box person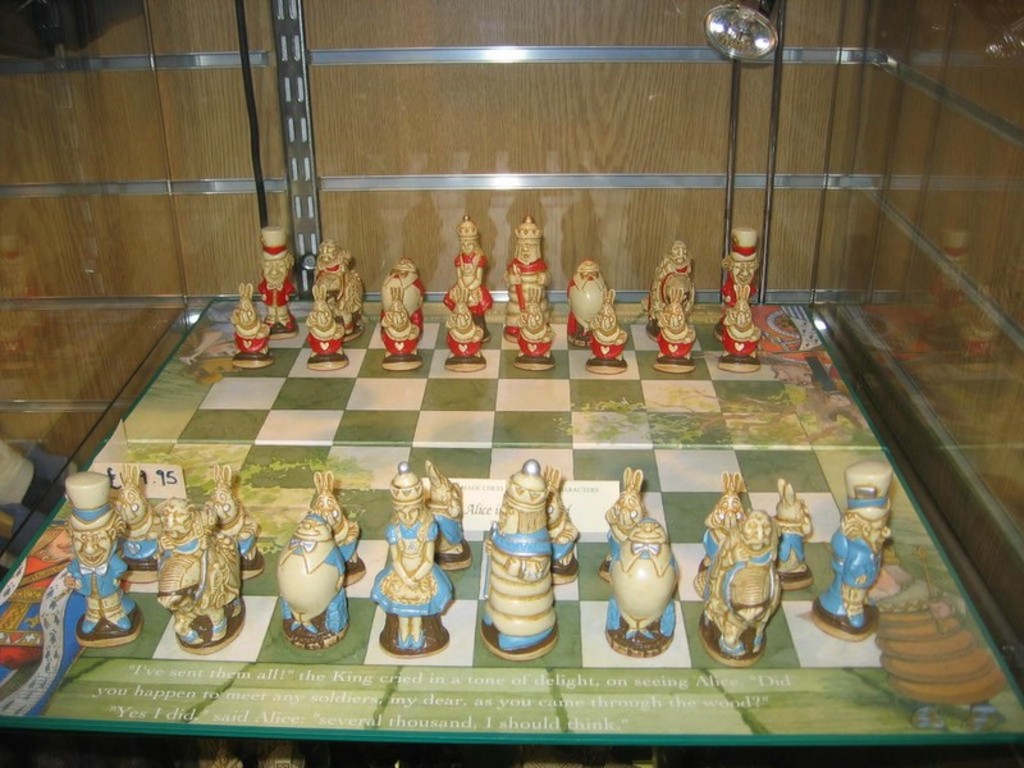
<region>370, 463, 458, 652</region>
